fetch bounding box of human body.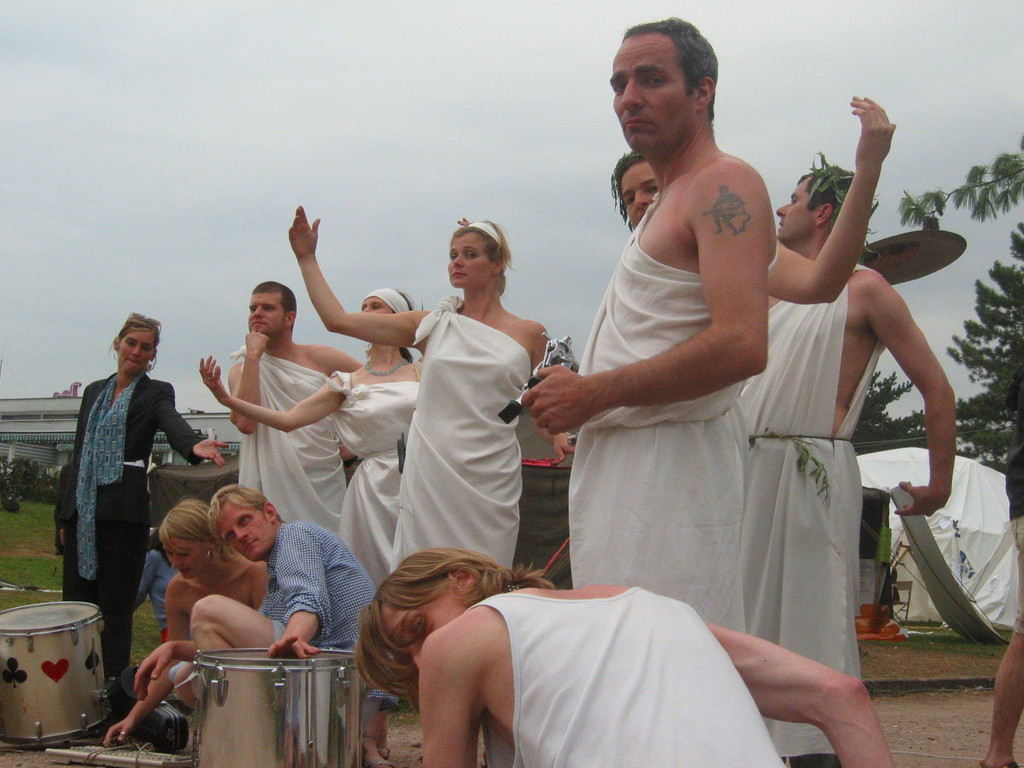
Bbox: rect(200, 271, 422, 585).
